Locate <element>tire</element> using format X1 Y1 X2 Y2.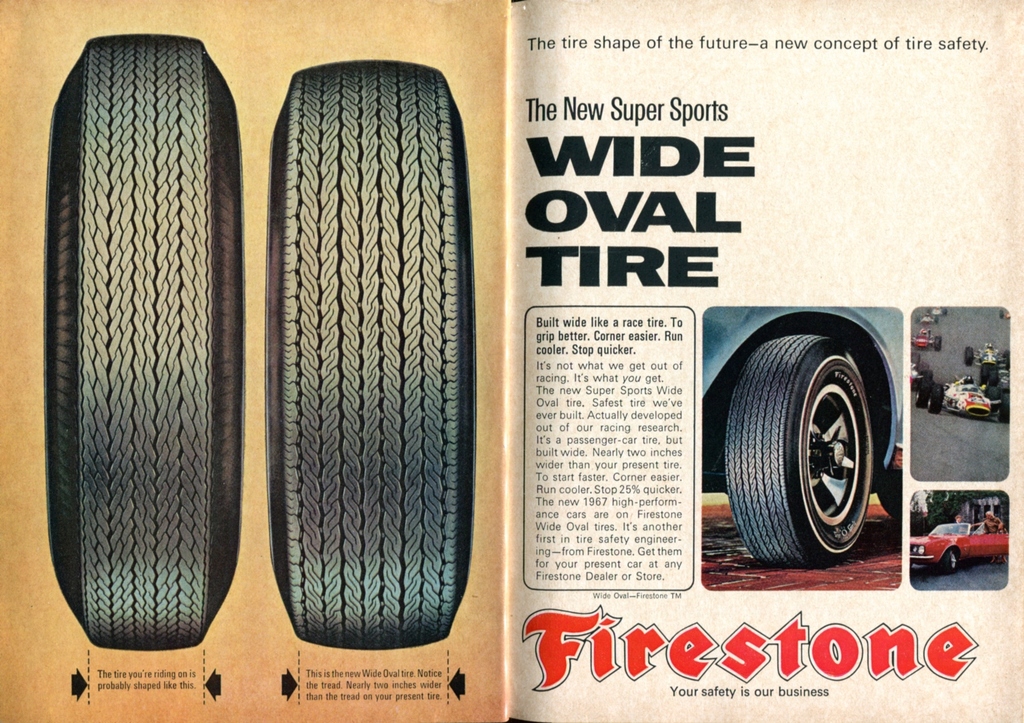
1000 395 1011 420.
